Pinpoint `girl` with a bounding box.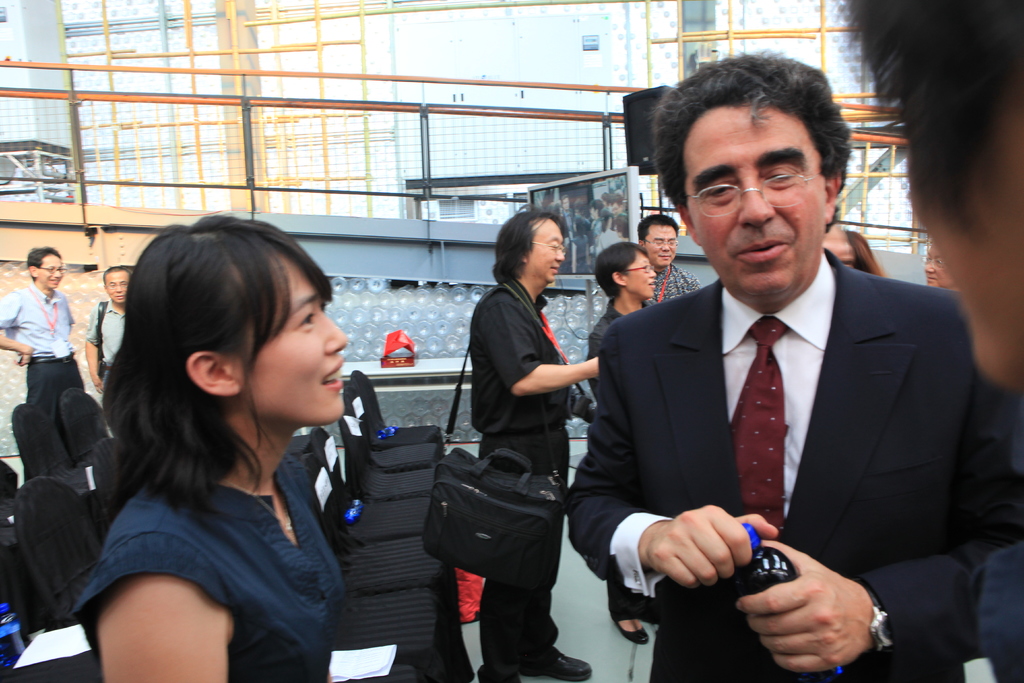
(x1=70, y1=211, x2=347, y2=682).
